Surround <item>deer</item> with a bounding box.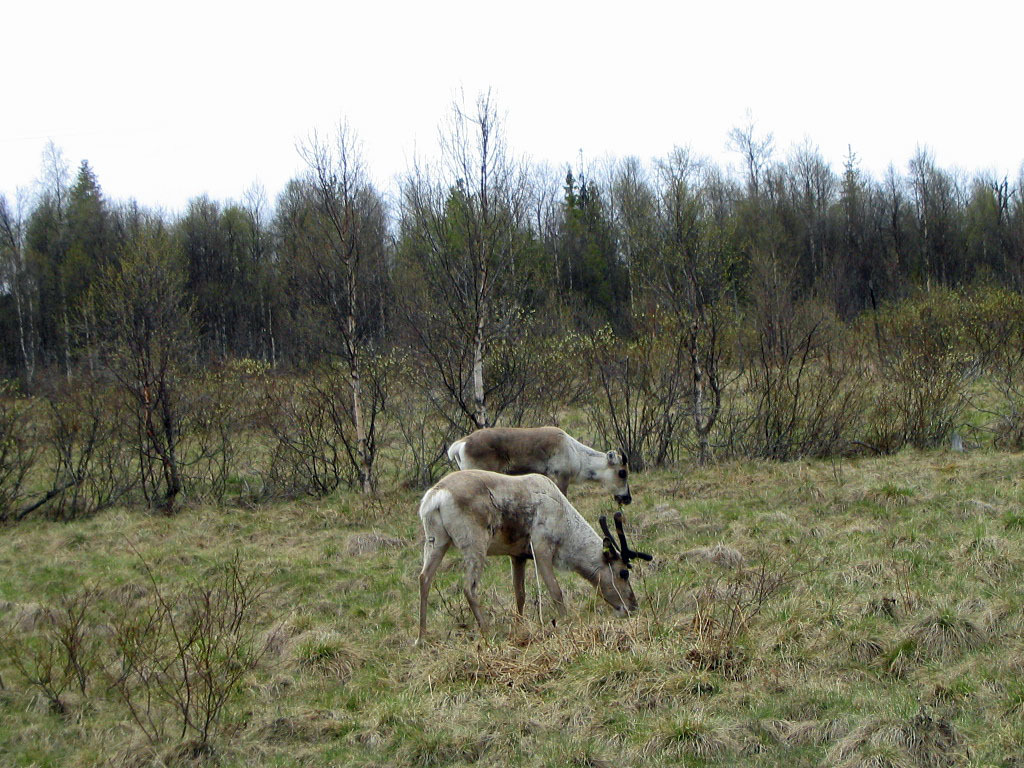
[x1=413, y1=465, x2=655, y2=649].
